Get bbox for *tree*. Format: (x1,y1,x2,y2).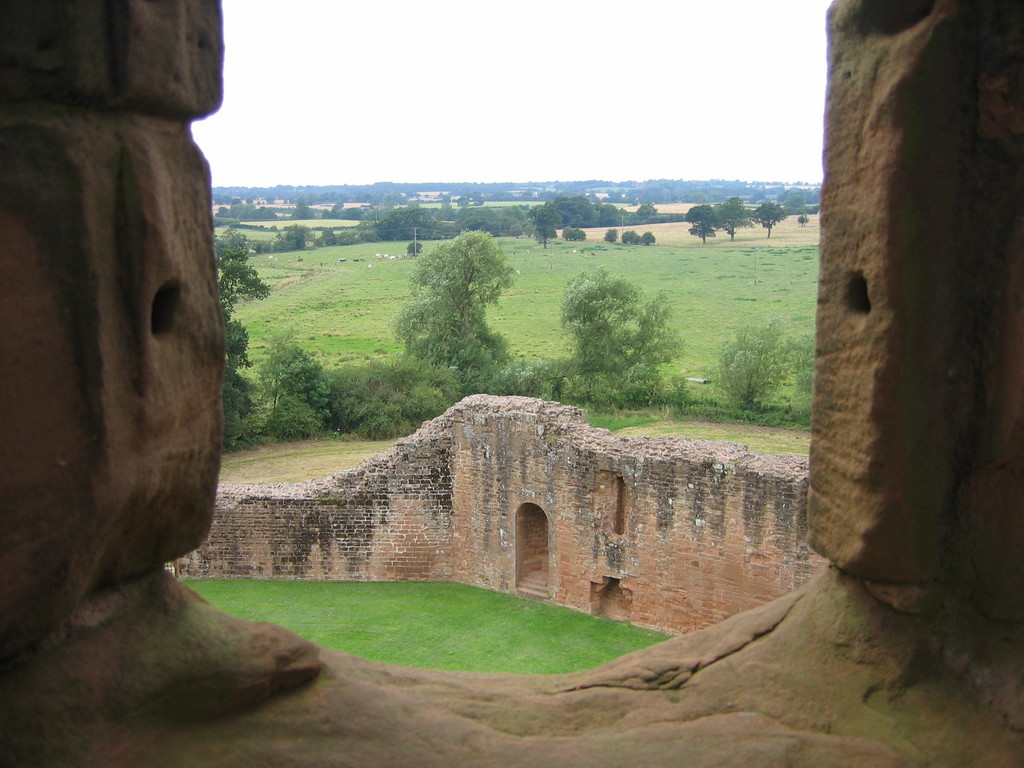
(207,225,269,403).
